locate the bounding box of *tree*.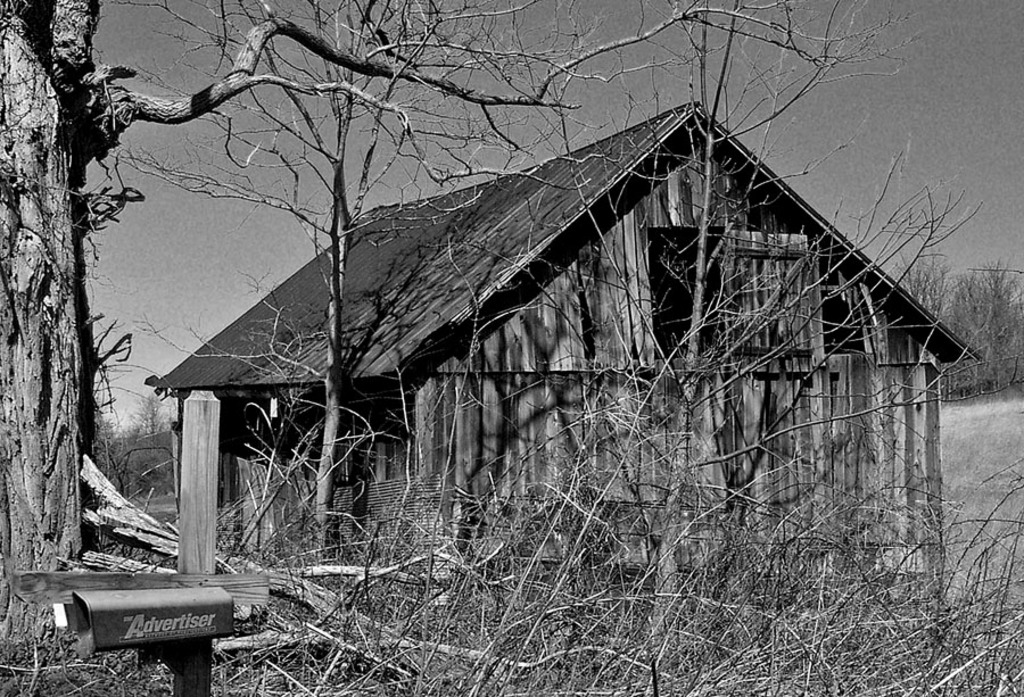
Bounding box: [0,0,928,653].
